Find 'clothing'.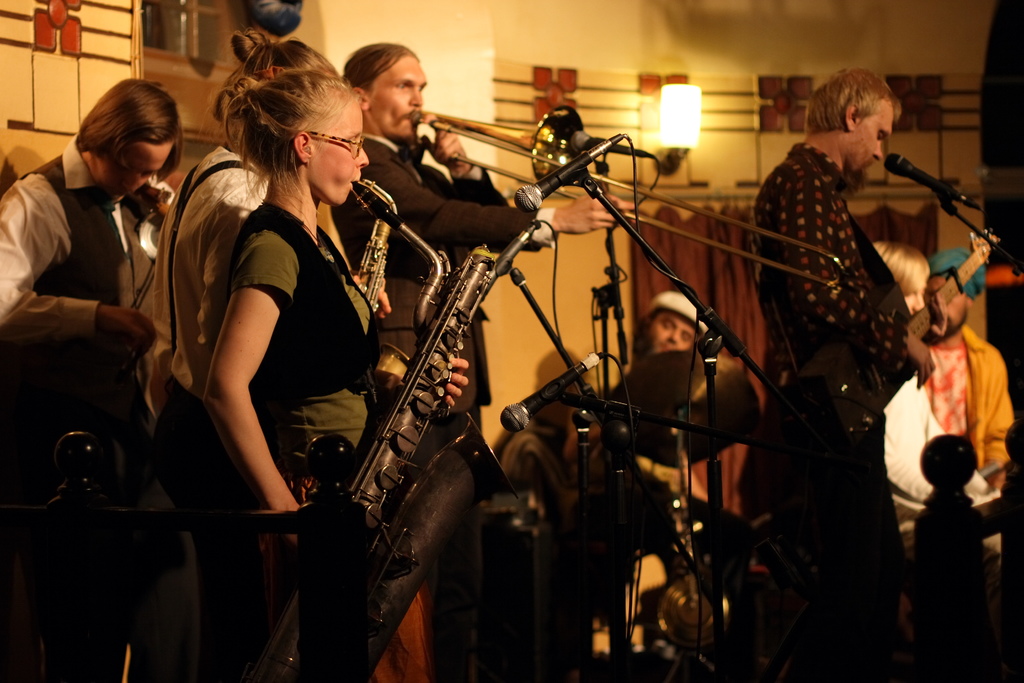
select_region(746, 132, 914, 679).
